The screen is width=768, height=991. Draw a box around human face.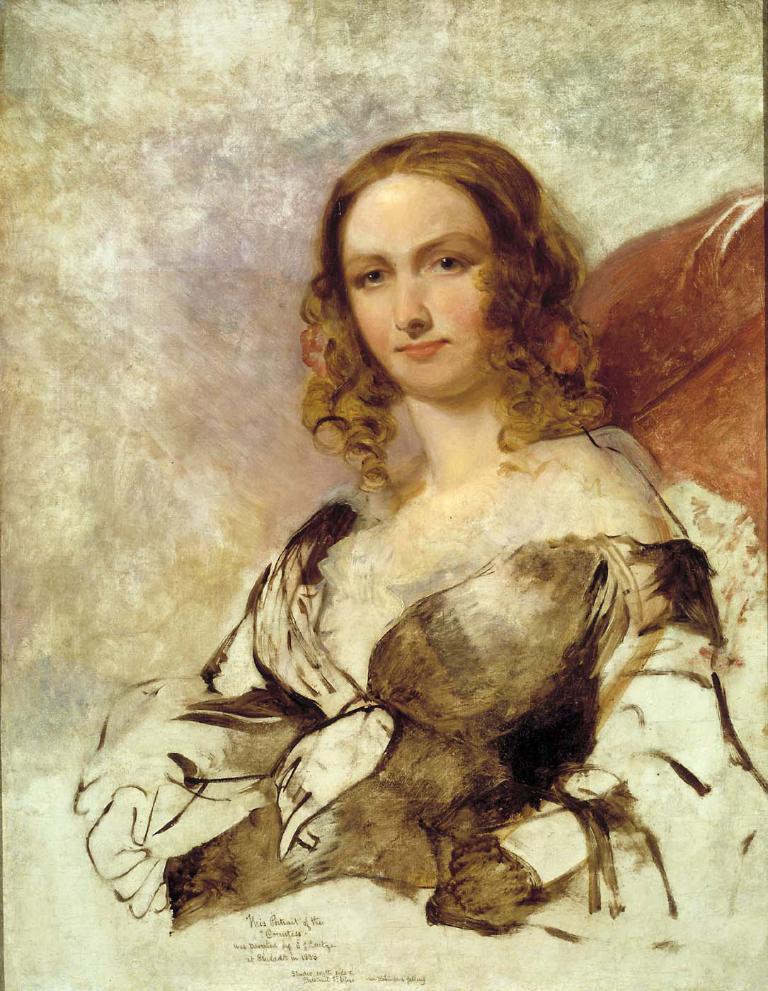
region(343, 166, 493, 401).
